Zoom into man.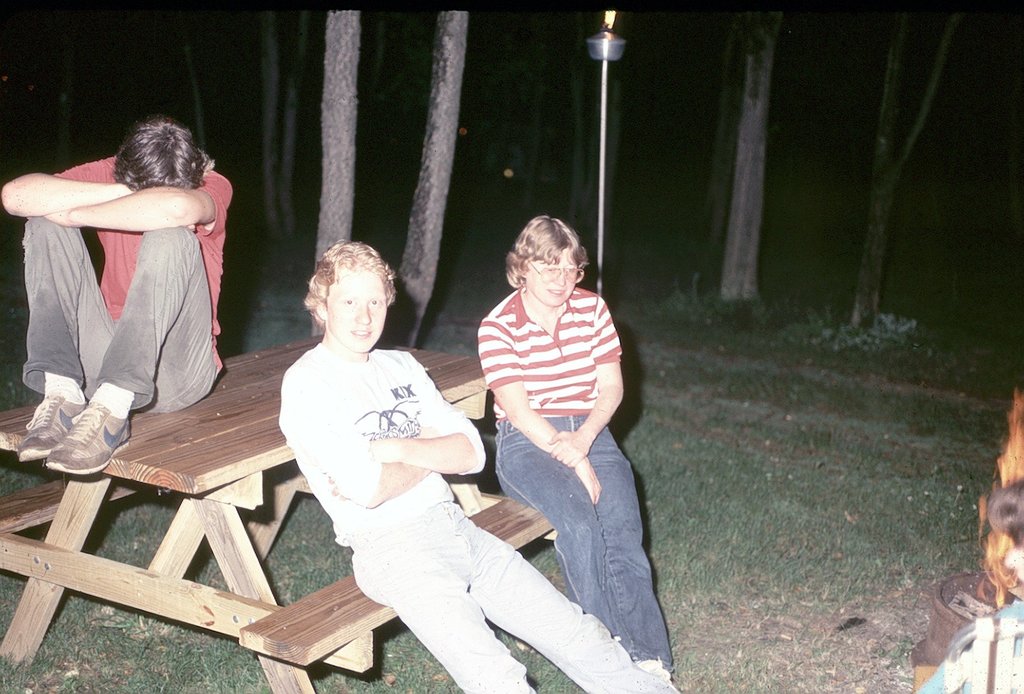
Zoom target: BBox(275, 238, 678, 693).
